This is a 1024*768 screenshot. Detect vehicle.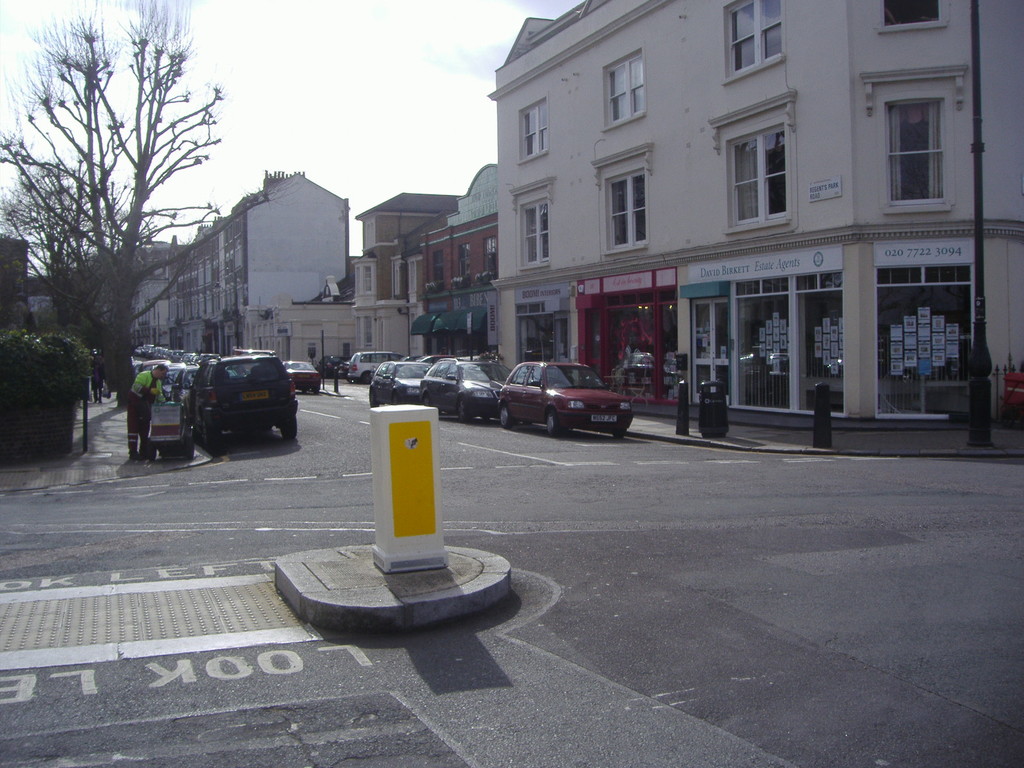
bbox=[346, 348, 395, 386].
